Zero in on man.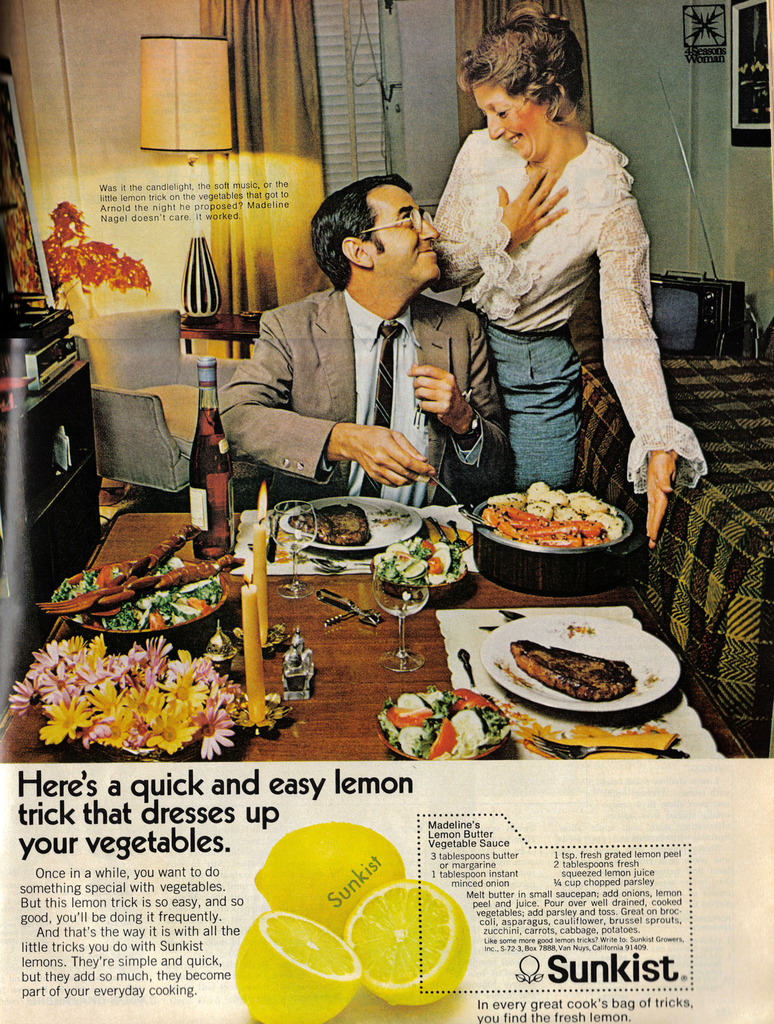
Zeroed in: region(220, 179, 500, 513).
